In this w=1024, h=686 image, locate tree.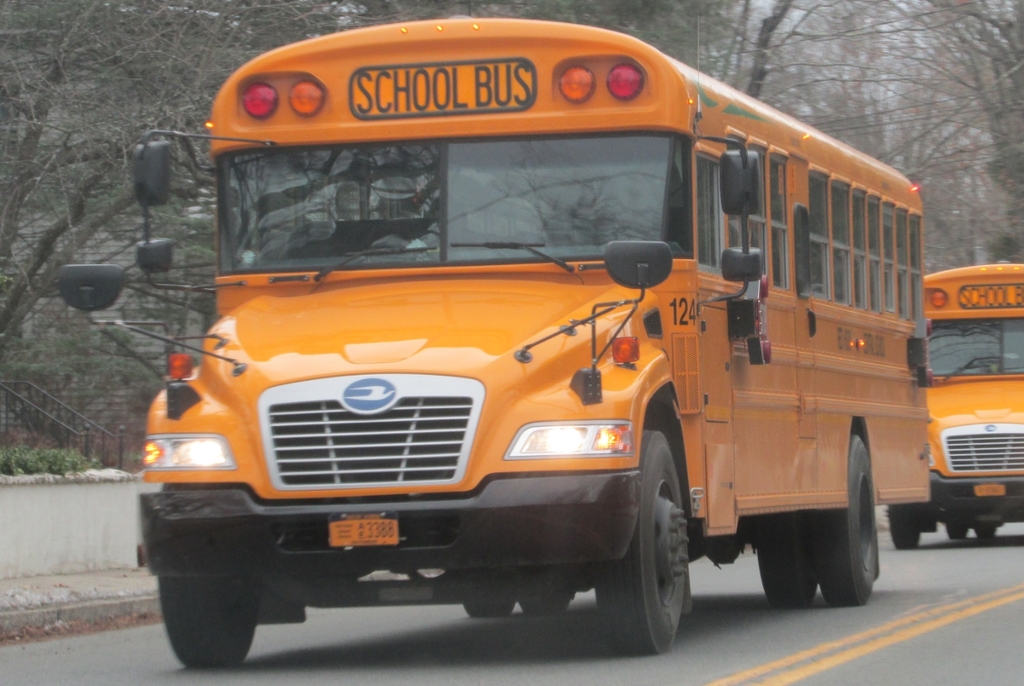
Bounding box: <bbox>822, 0, 1023, 249</bbox>.
